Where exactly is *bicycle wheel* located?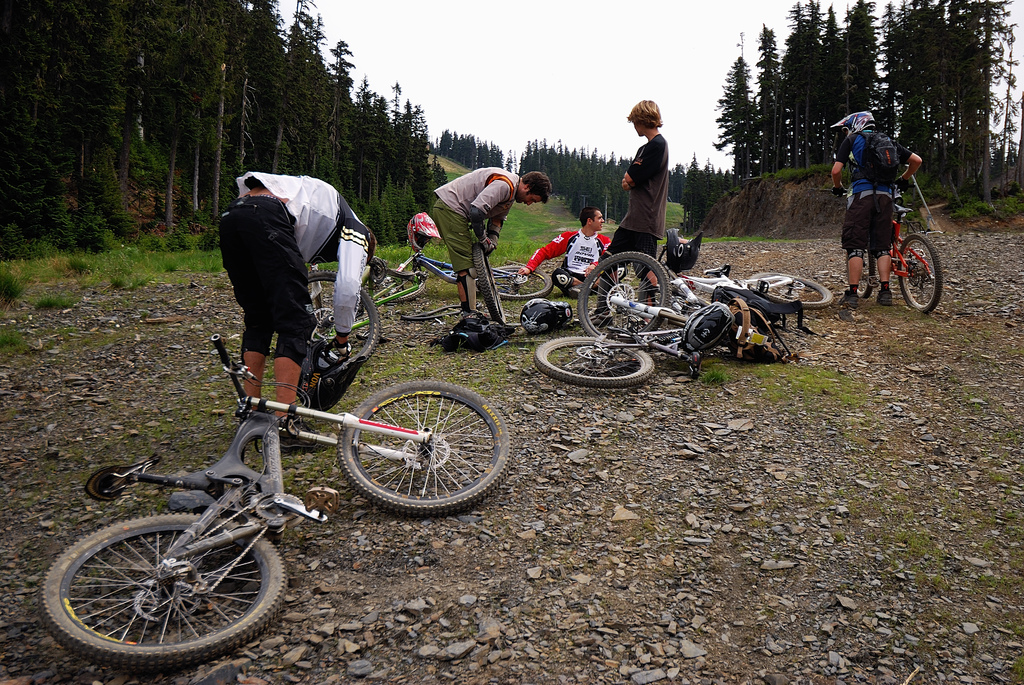
Its bounding box is {"x1": 316, "y1": 391, "x2": 506, "y2": 524}.
